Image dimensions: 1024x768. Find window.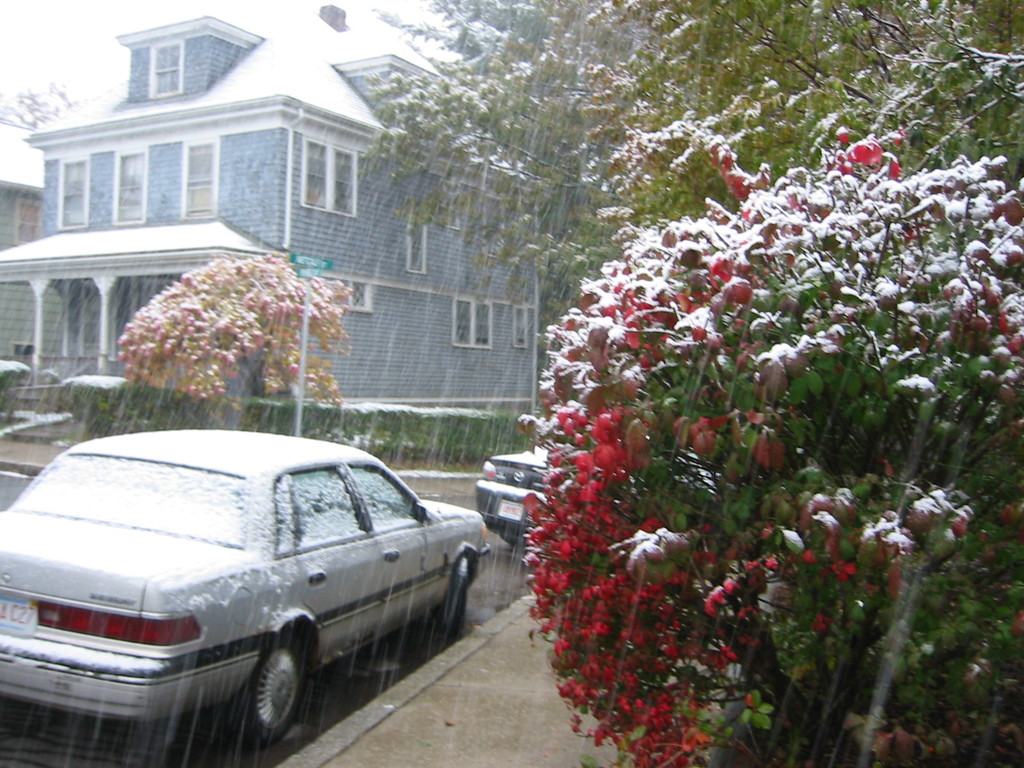
x1=111, y1=148, x2=148, y2=228.
